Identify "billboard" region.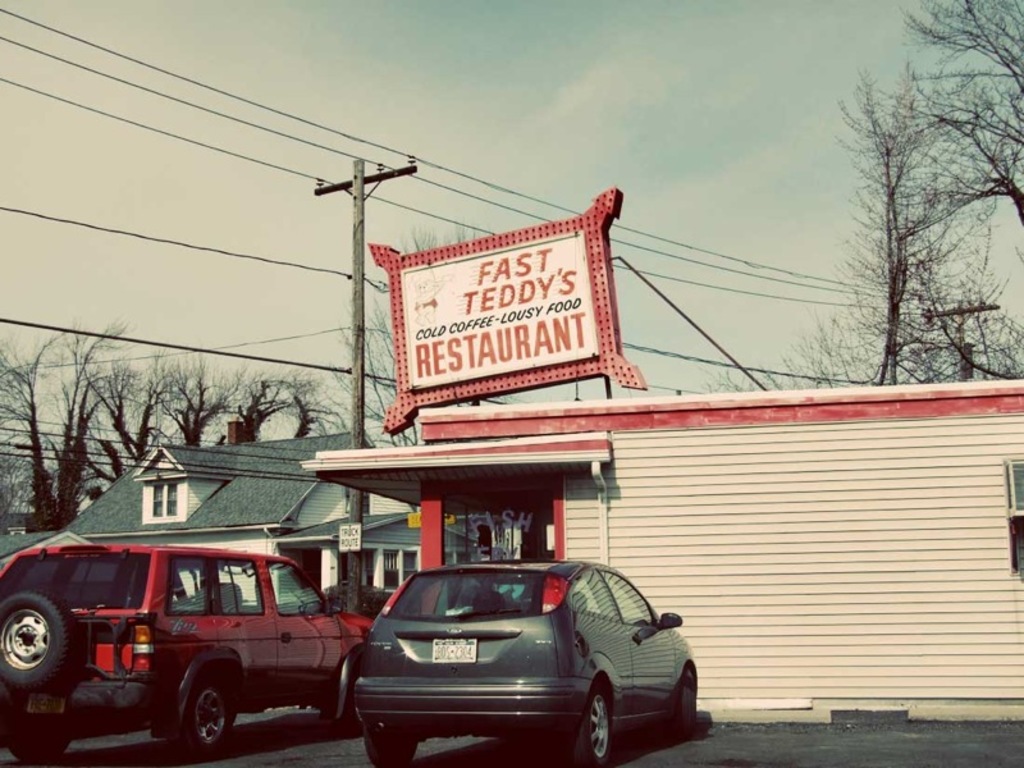
Region: left=388, top=204, right=635, bottom=426.
